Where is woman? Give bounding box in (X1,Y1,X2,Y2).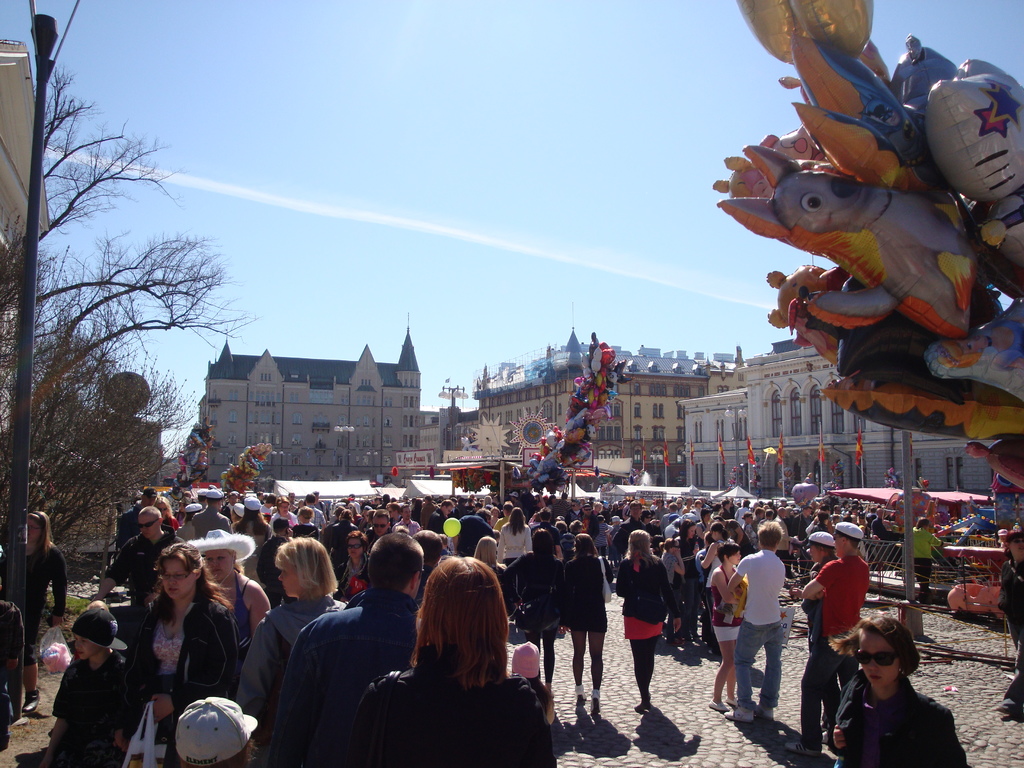
(148,492,184,529).
